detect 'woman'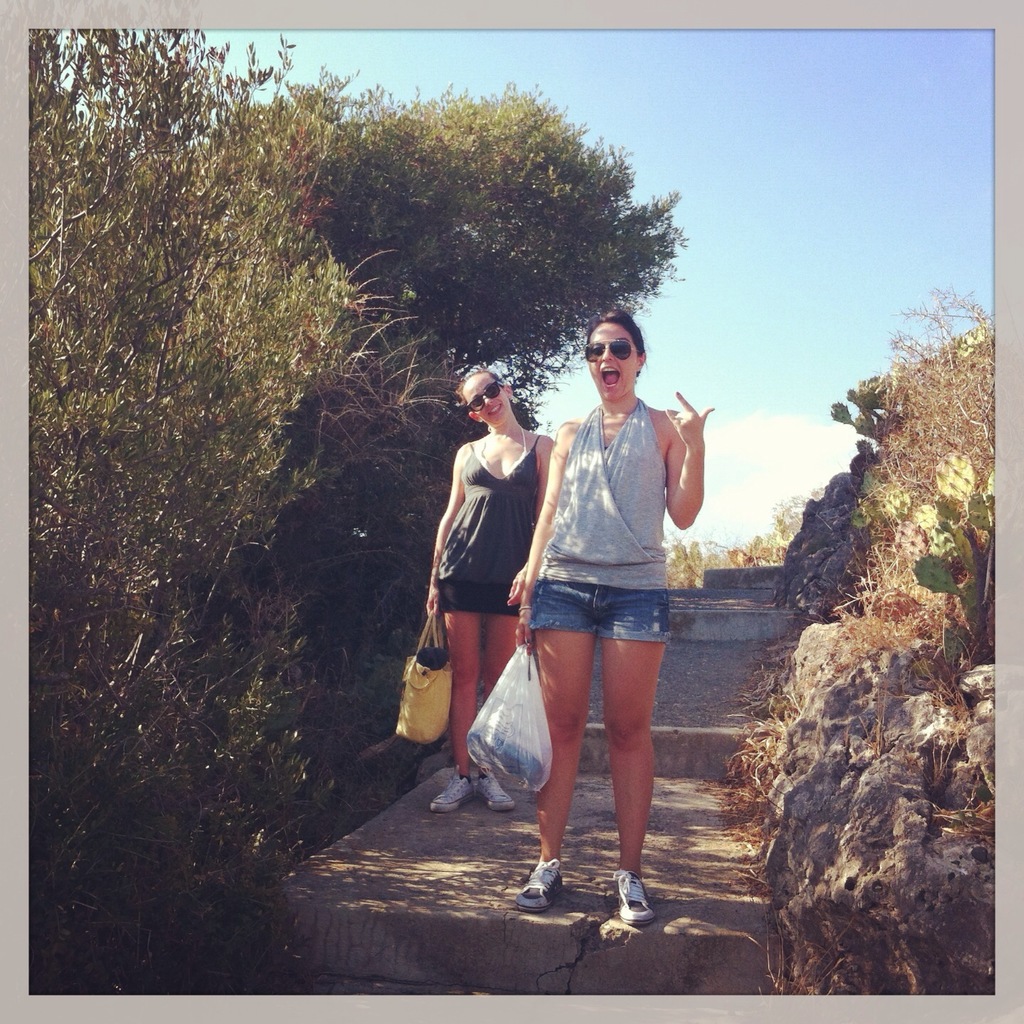
521 305 713 920
